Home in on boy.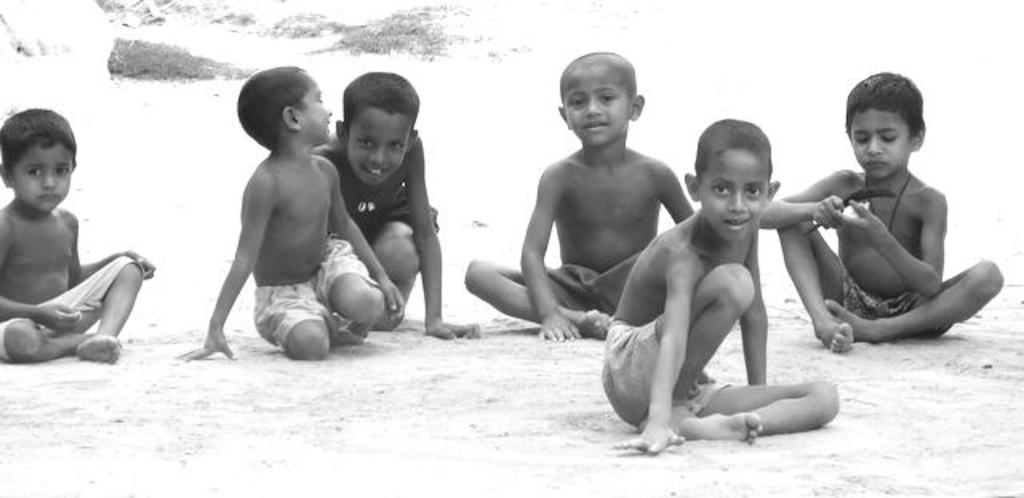
Homed in at 466/48/688/344.
